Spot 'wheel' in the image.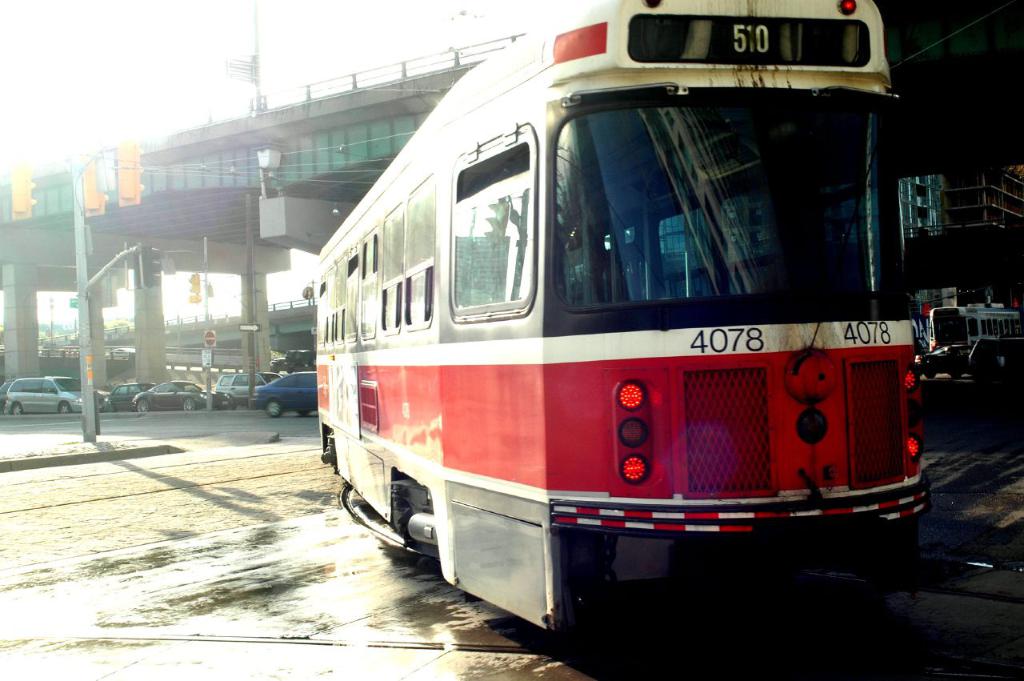
'wheel' found at x1=133 y1=399 x2=154 y2=415.
